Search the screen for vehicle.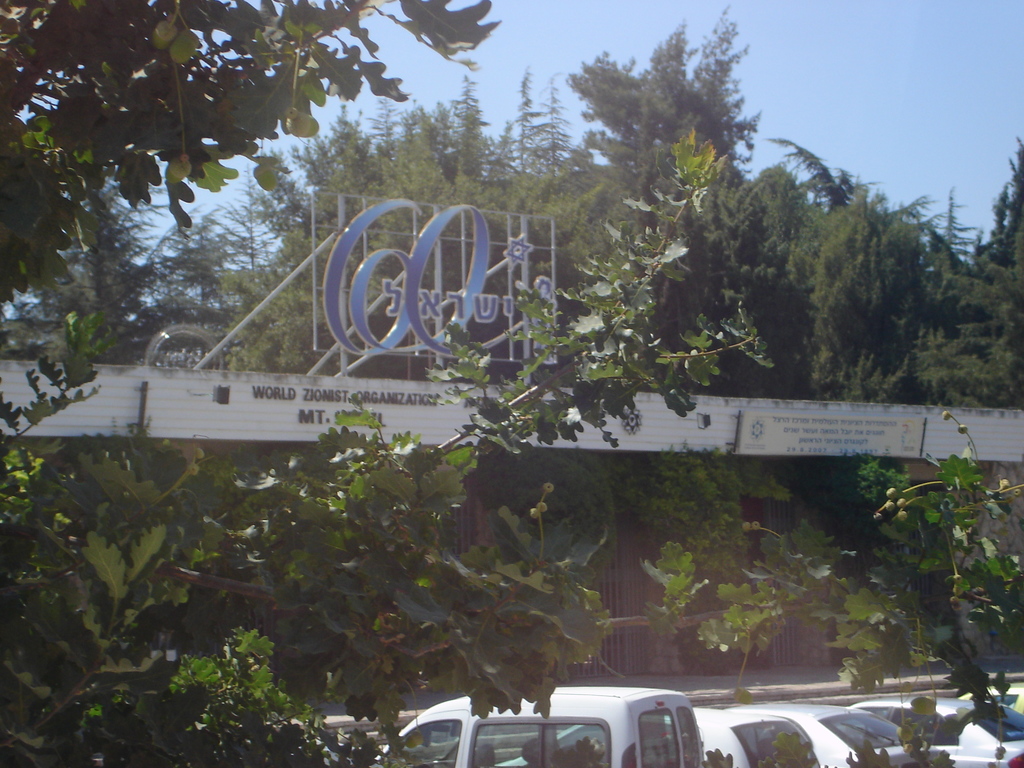
Found at rect(504, 702, 827, 767).
